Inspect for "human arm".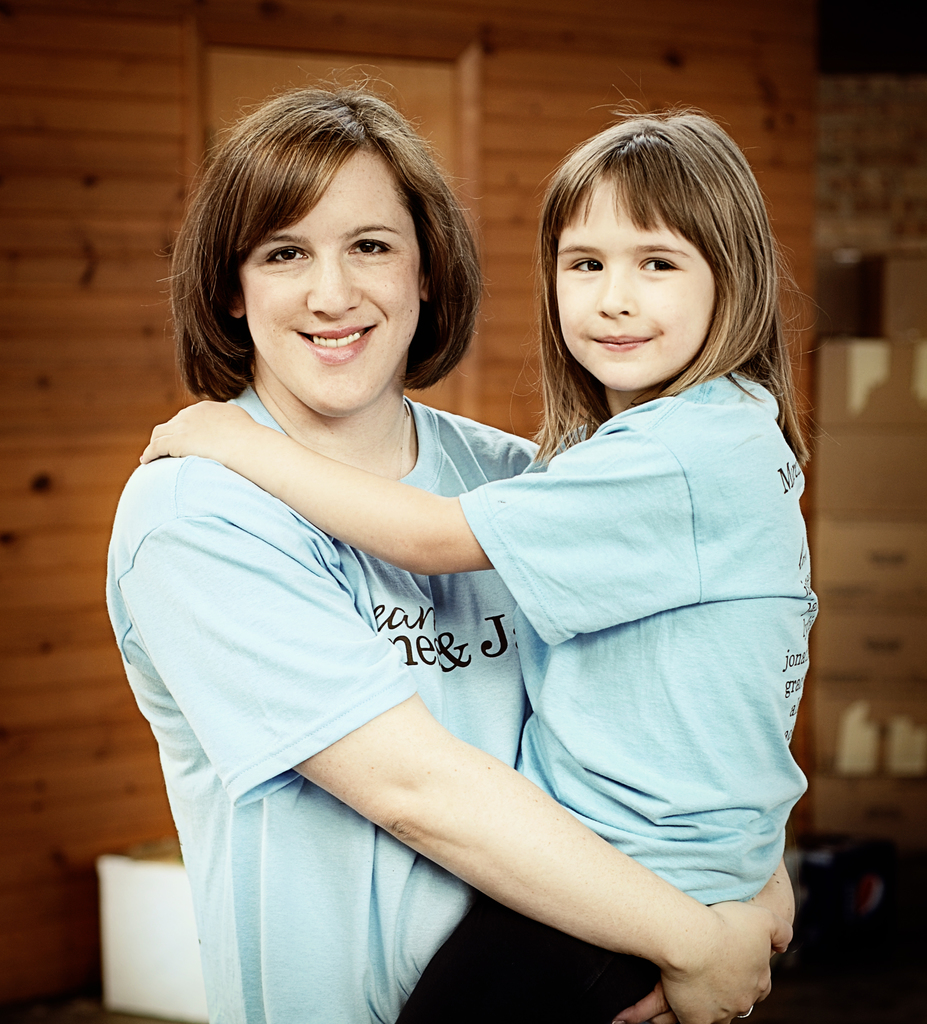
Inspection: bbox=[138, 396, 640, 576].
